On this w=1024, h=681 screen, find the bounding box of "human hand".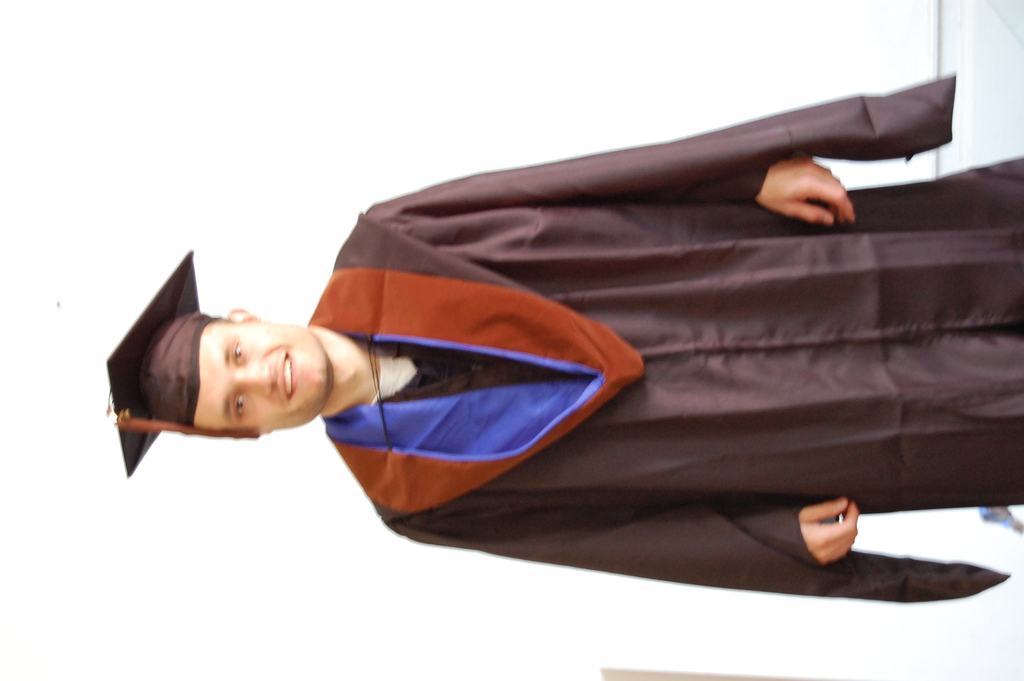
Bounding box: (x1=771, y1=144, x2=879, y2=215).
